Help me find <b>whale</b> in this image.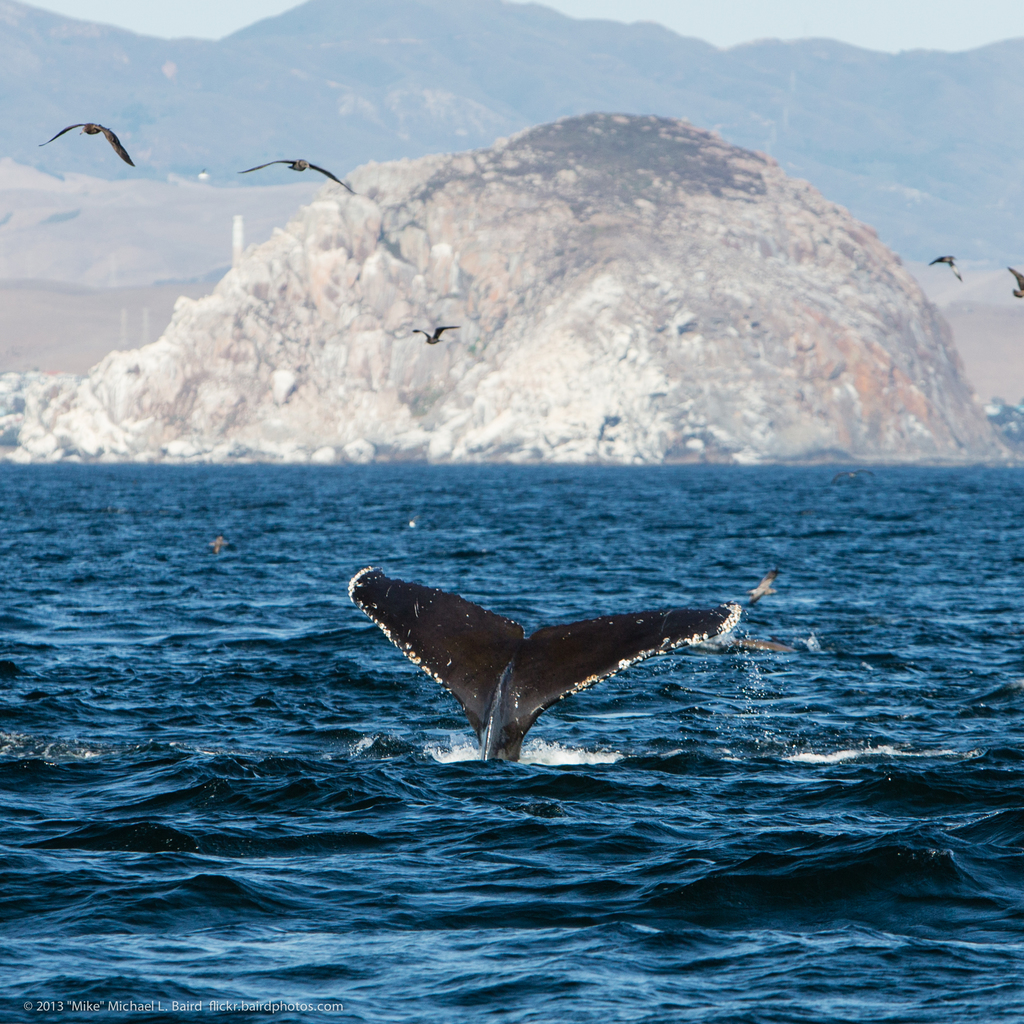
Found it: box(347, 567, 739, 765).
